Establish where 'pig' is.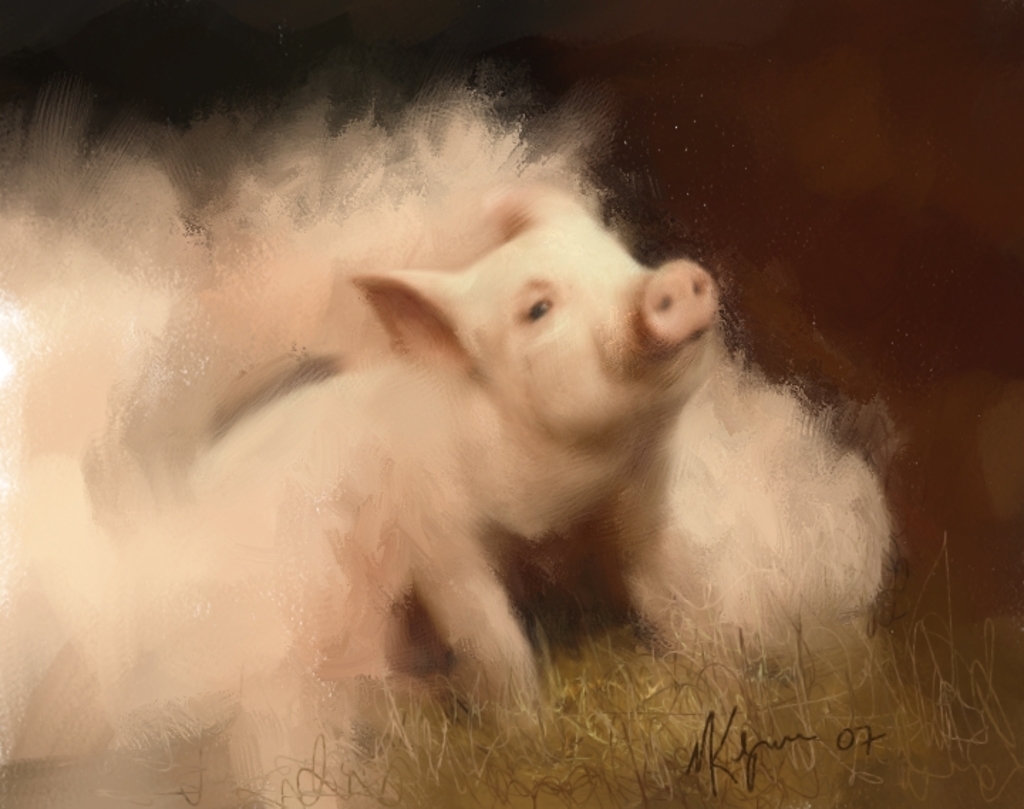
Established at BBox(199, 185, 724, 728).
